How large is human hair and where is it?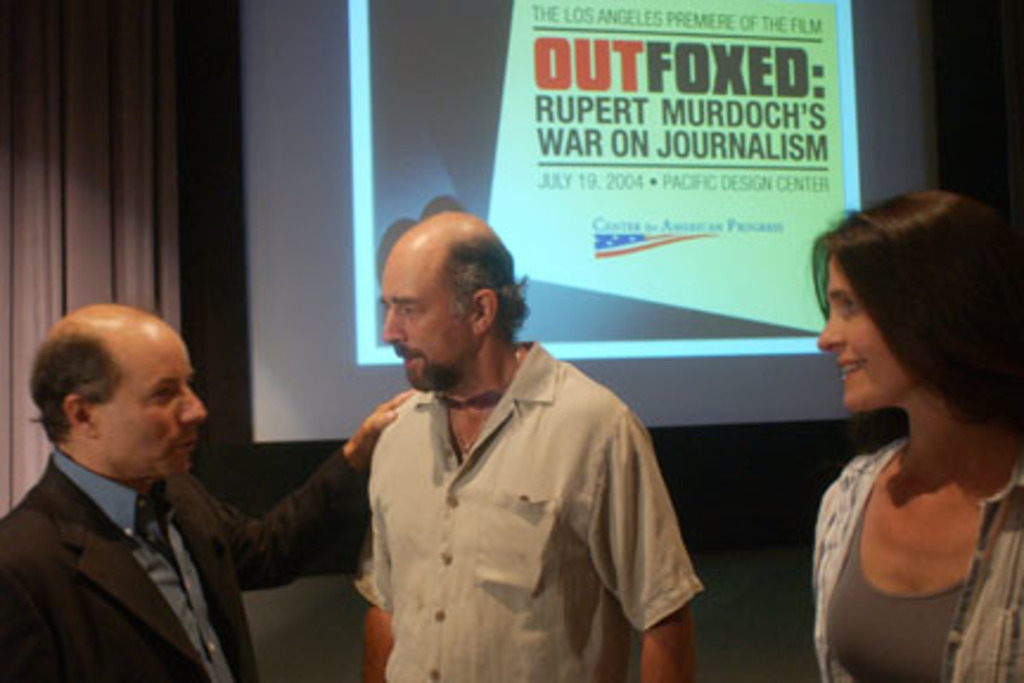
Bounding box: [446,225,533,342].
